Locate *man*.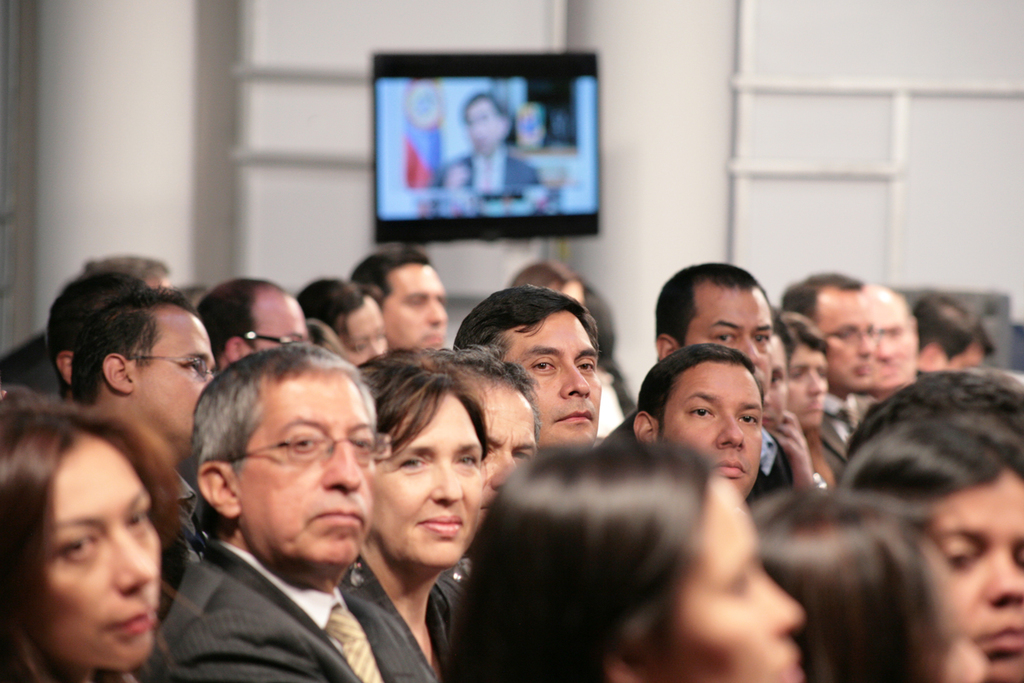
Bounding box: box(125, 353, 437, 682).
